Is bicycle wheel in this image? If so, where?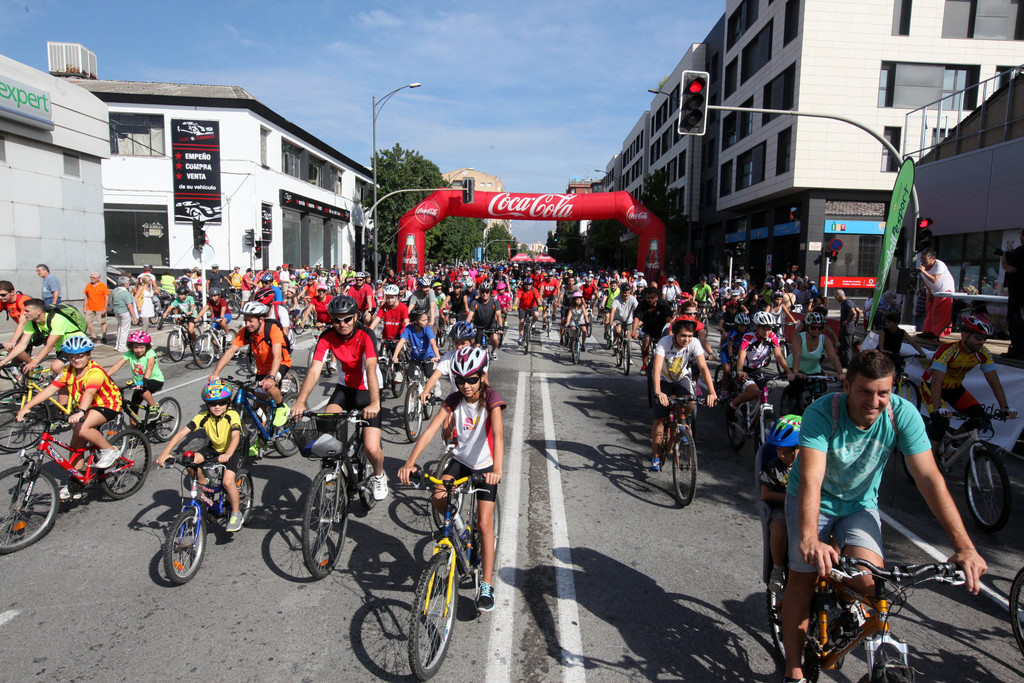
Yes, at Rect(426, 383, 436, 416).
